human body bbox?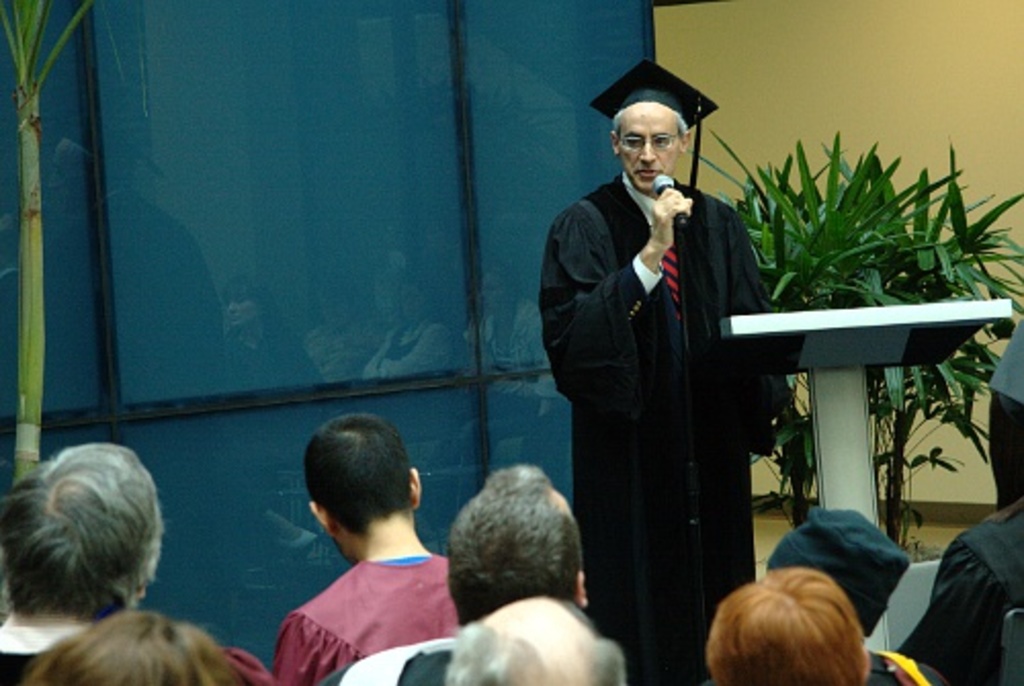
box=[367, 283, 430, 377]
